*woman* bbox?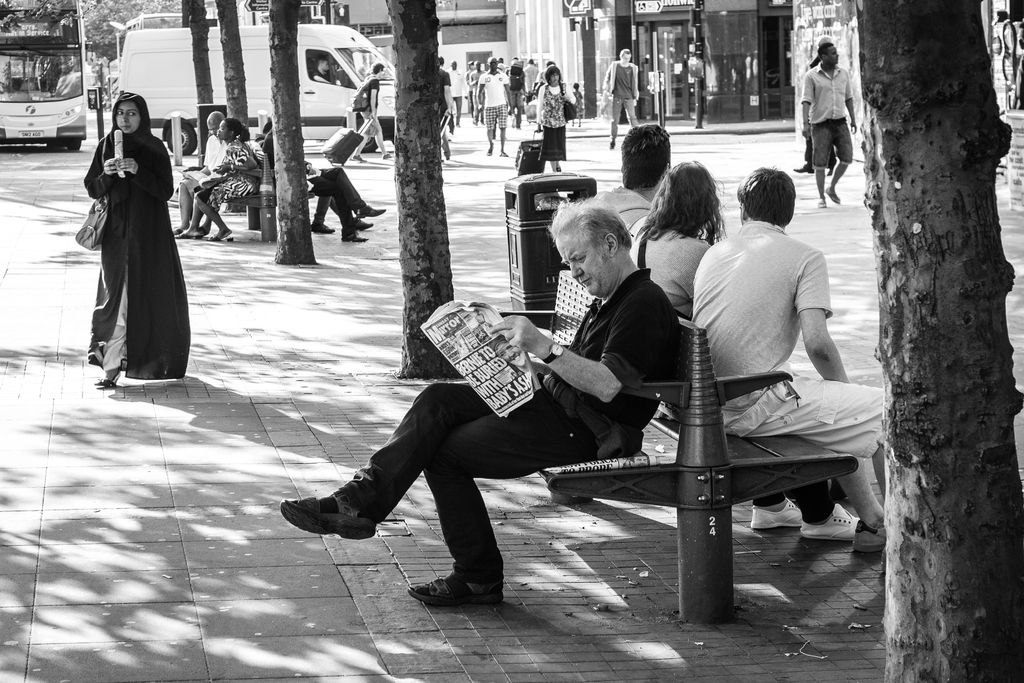
rect(180, 117, 266, 247)
